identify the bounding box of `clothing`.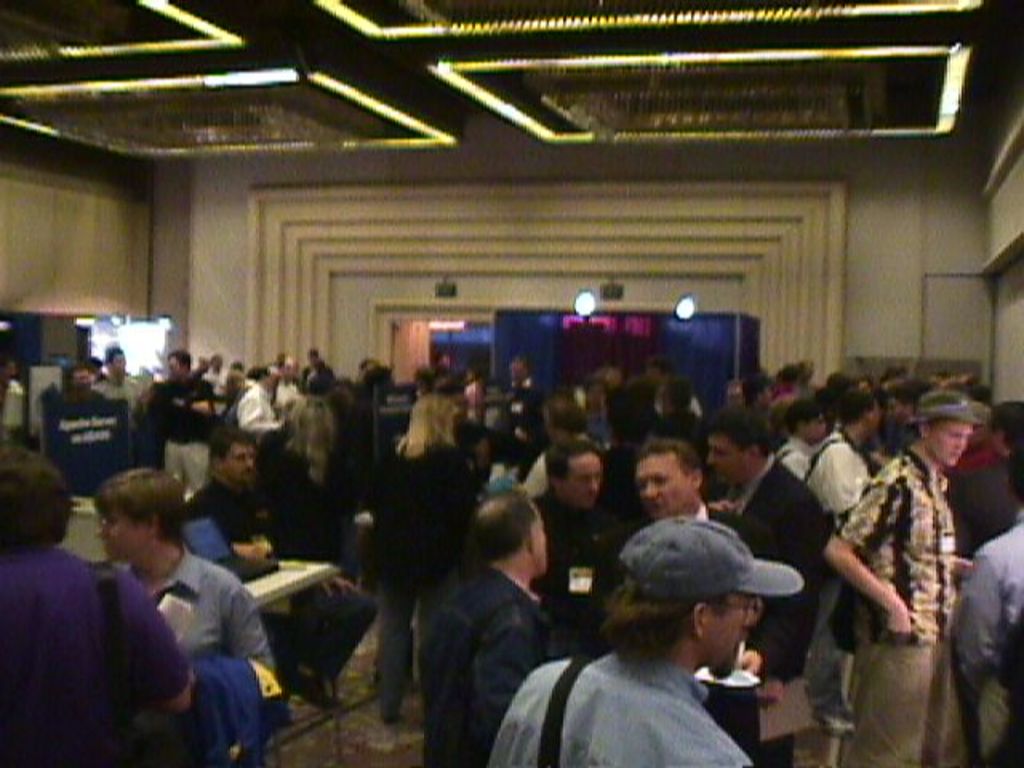
178,474,368,698.
